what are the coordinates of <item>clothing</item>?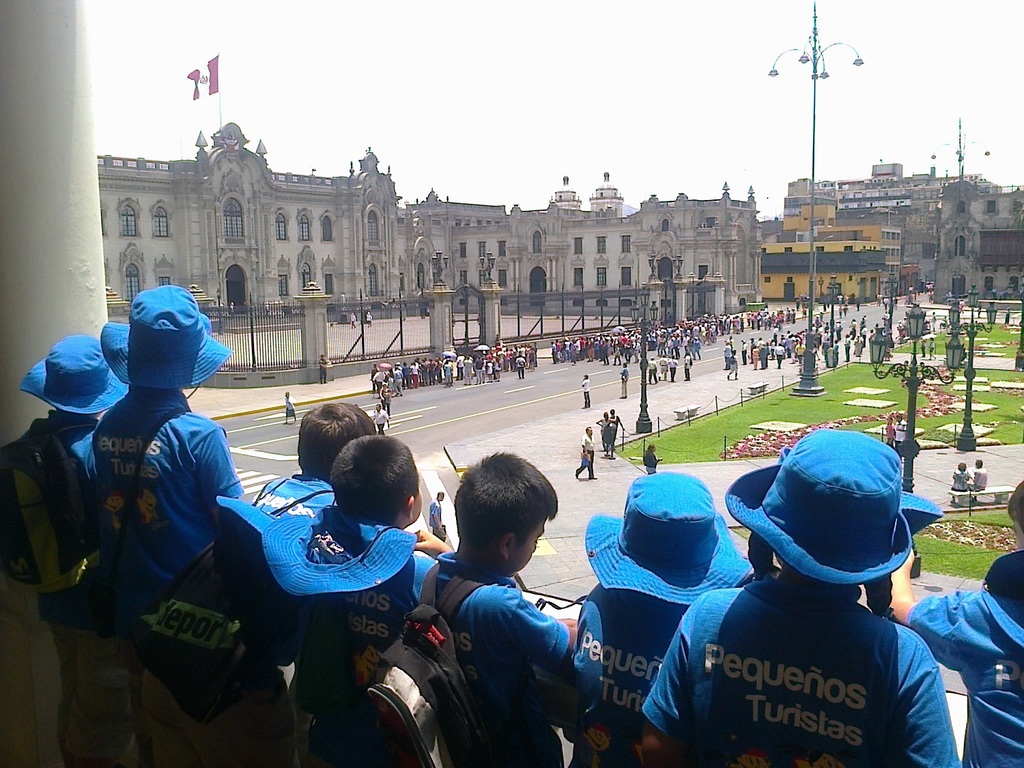
rect(363, 312, 373, 325).
